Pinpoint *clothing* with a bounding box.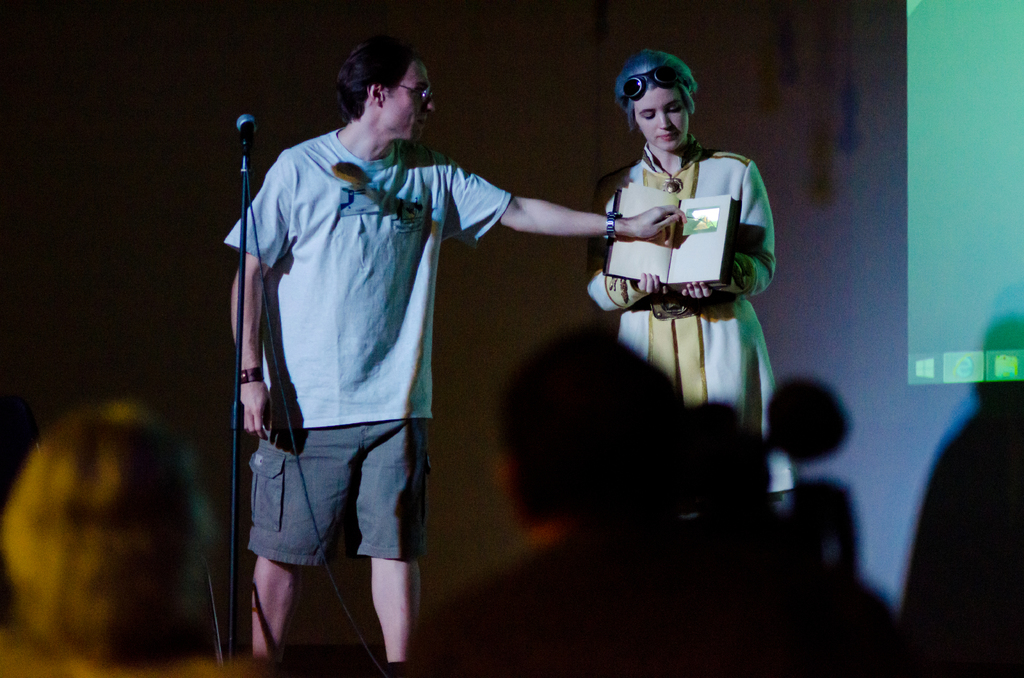
<box>584,131,792,506</box>.
